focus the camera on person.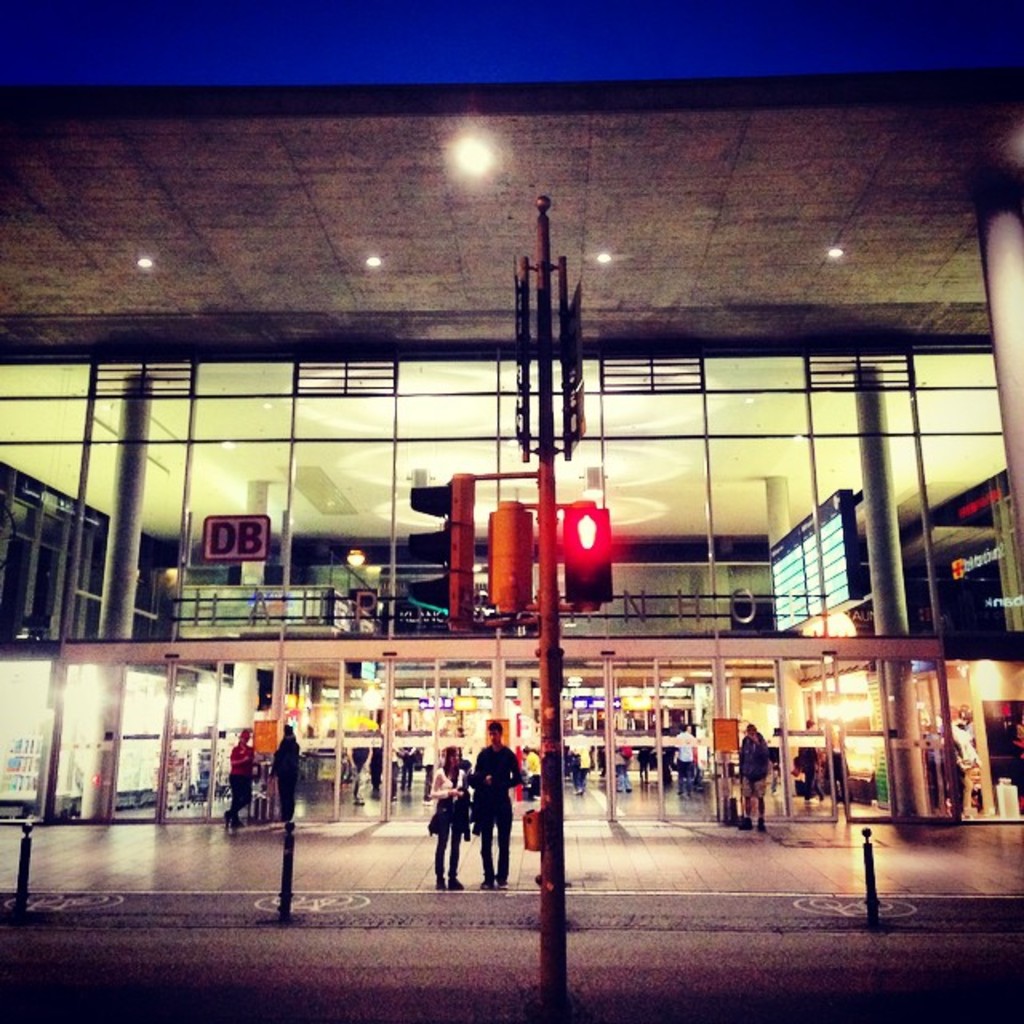
Focus region: 282:717:304:827.
